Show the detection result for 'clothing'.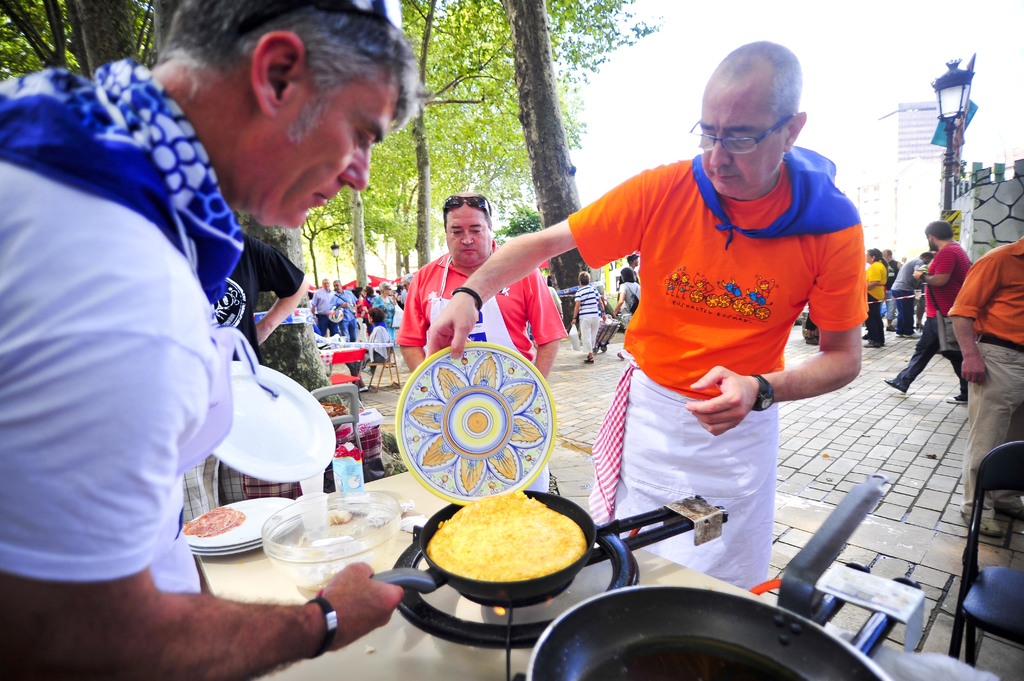
crop(364, 322, 387, 363).
